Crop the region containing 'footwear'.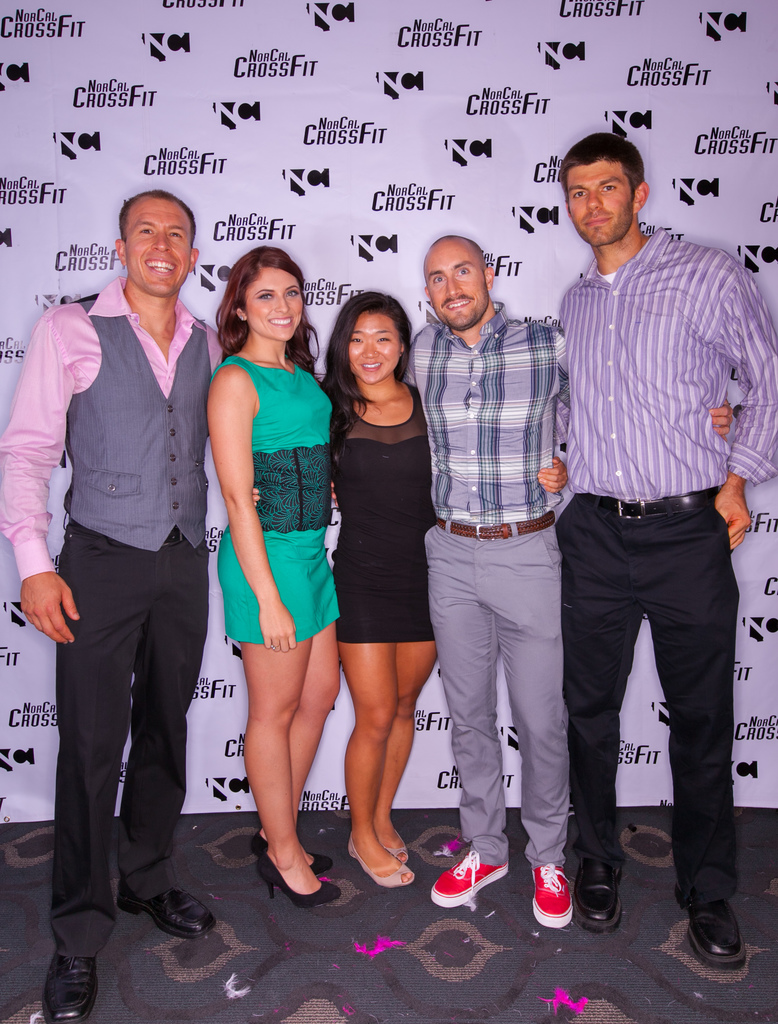
Crop region: box=[348, 842, 418, 889].
